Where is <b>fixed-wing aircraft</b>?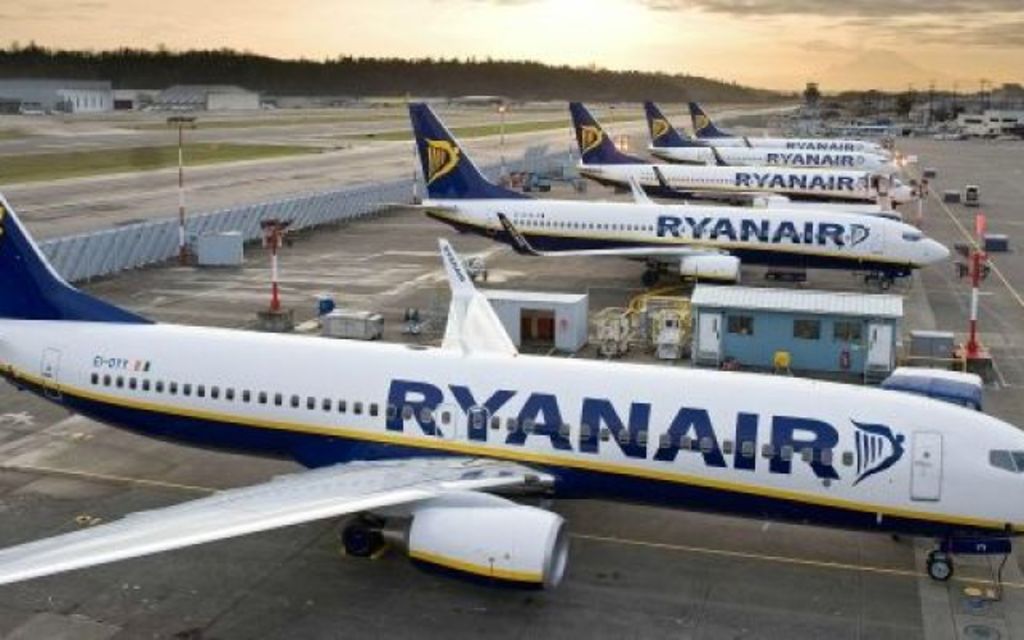
left=0, top=194, right=1022, bottom=584.
